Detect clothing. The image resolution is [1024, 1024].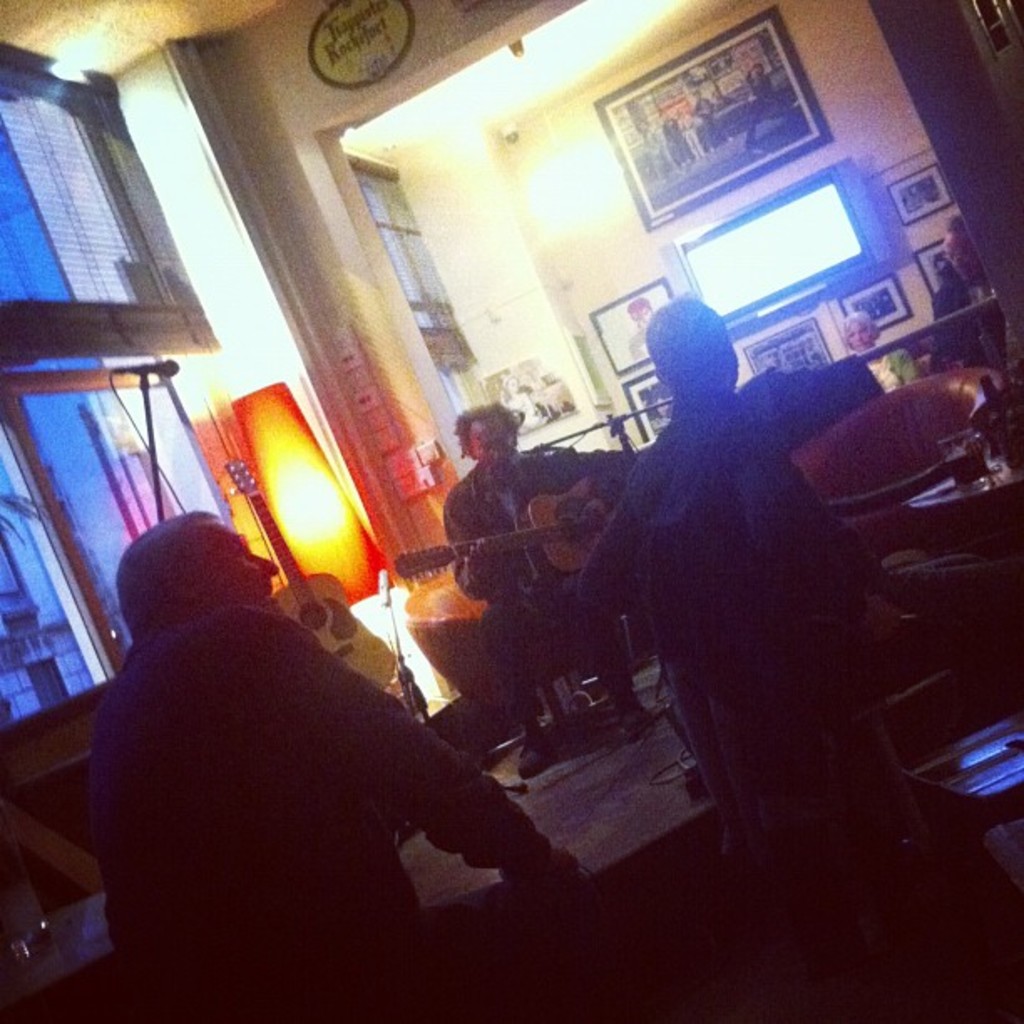
(left=574, top=366, right=878, bottom=607).
